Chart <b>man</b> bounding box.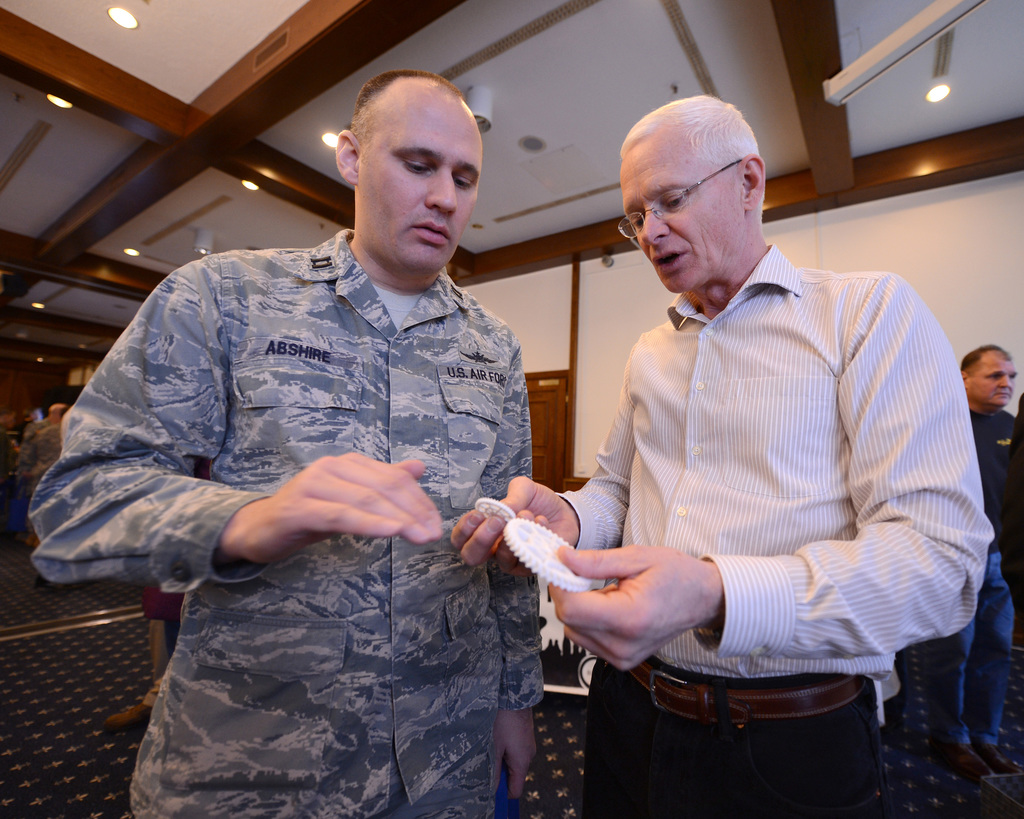
Charted: rect(934, 340, 1023, 781).
